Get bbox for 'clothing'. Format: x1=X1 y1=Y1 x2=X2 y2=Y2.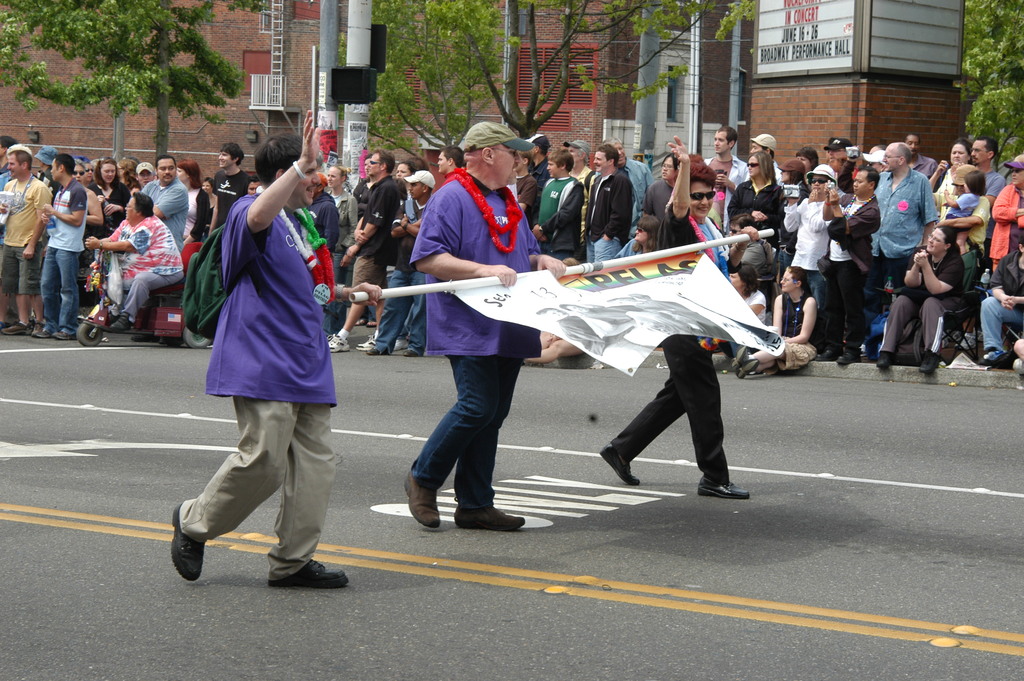
x1=604 y1=204 x2=742 y2=486.
